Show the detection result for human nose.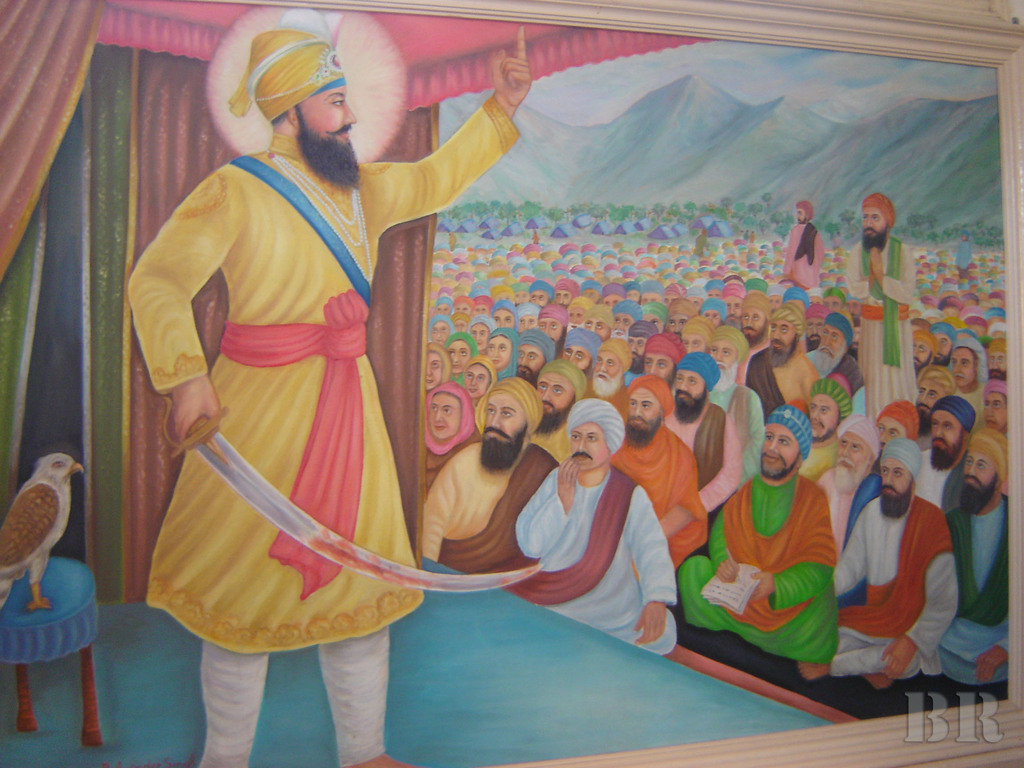
rect(491, 413, 500, 425).
